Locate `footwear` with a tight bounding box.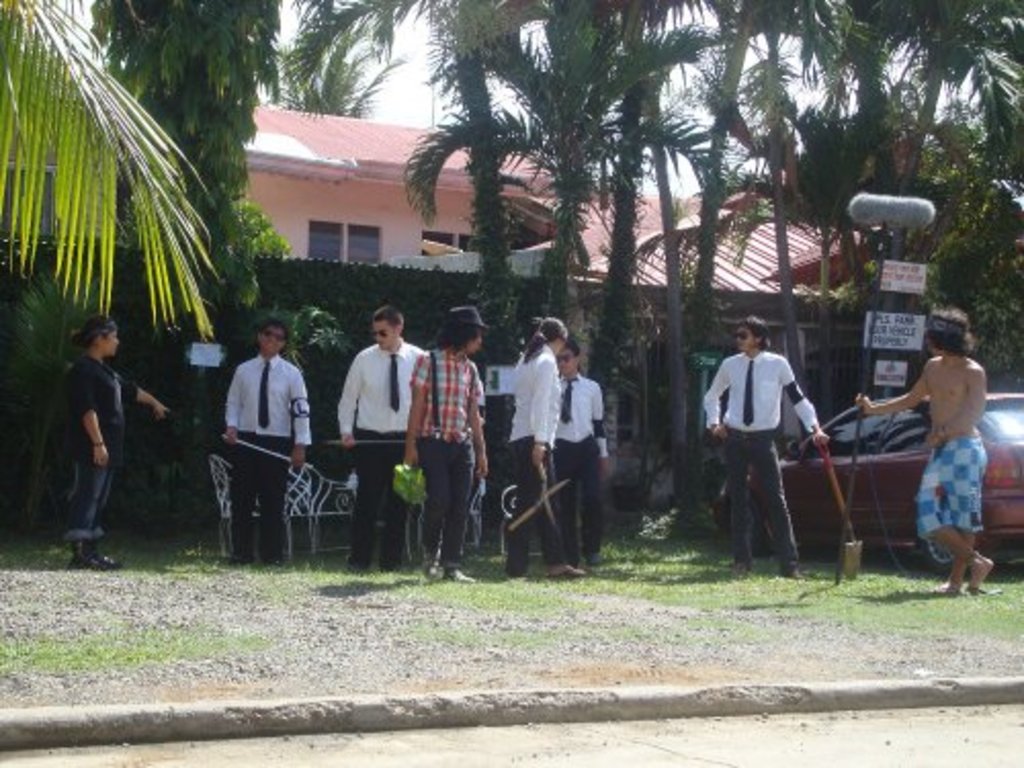
detection(731, 565, 750, 580).
